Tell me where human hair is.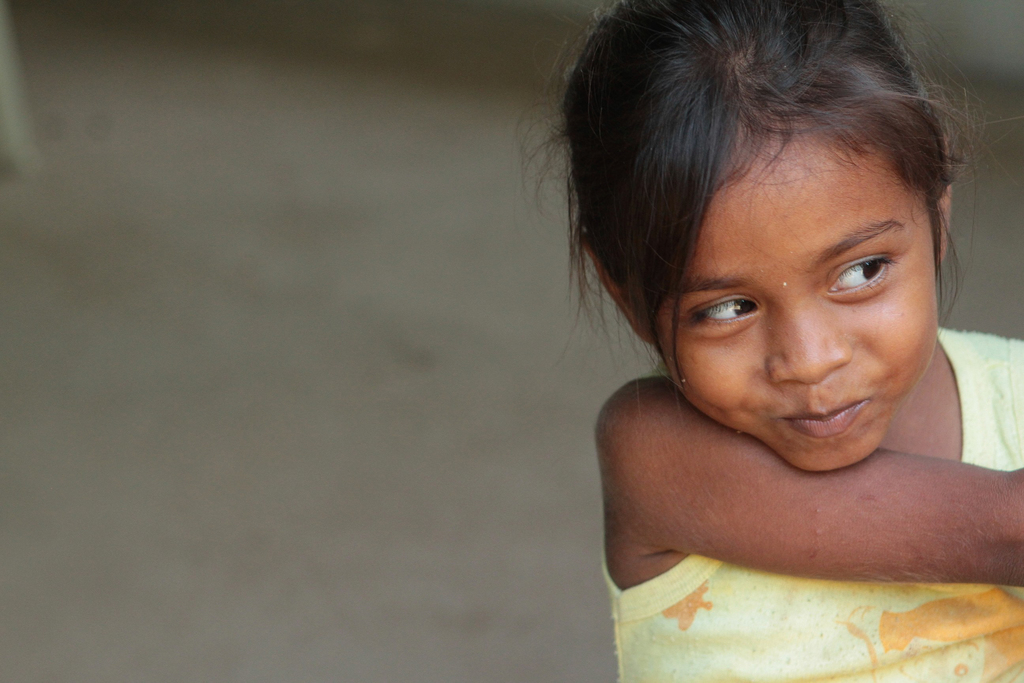
human hair is at locate(568, 24, 970, 437).
